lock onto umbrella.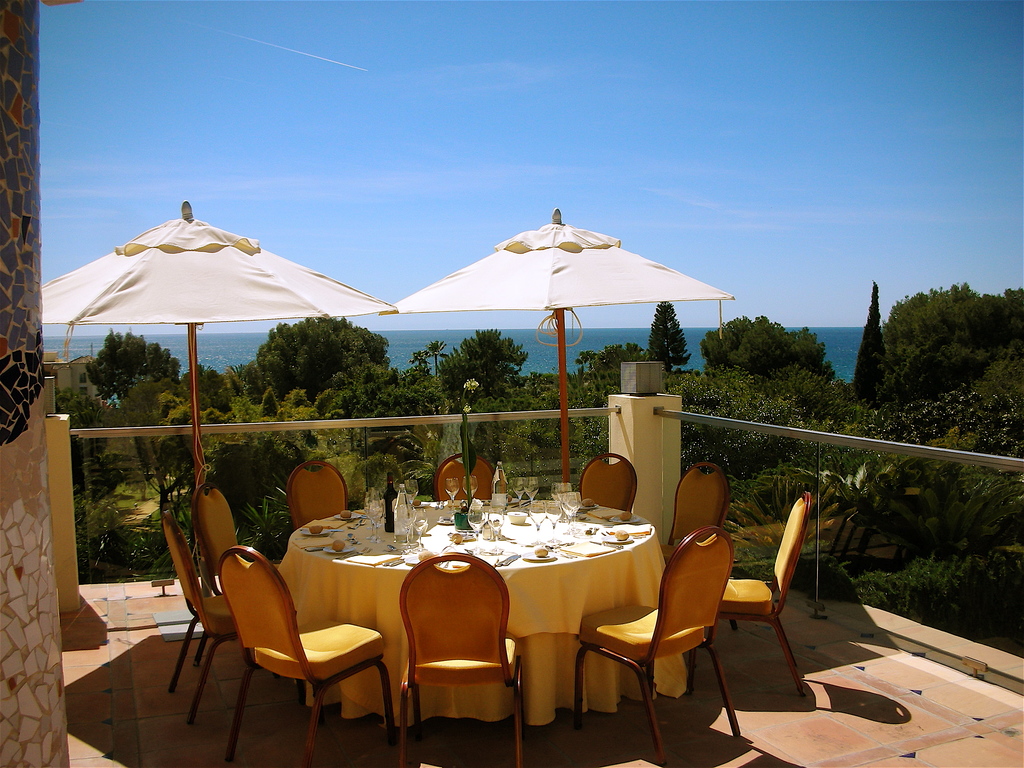
Locked: box=[40, 199, 396, 597].
